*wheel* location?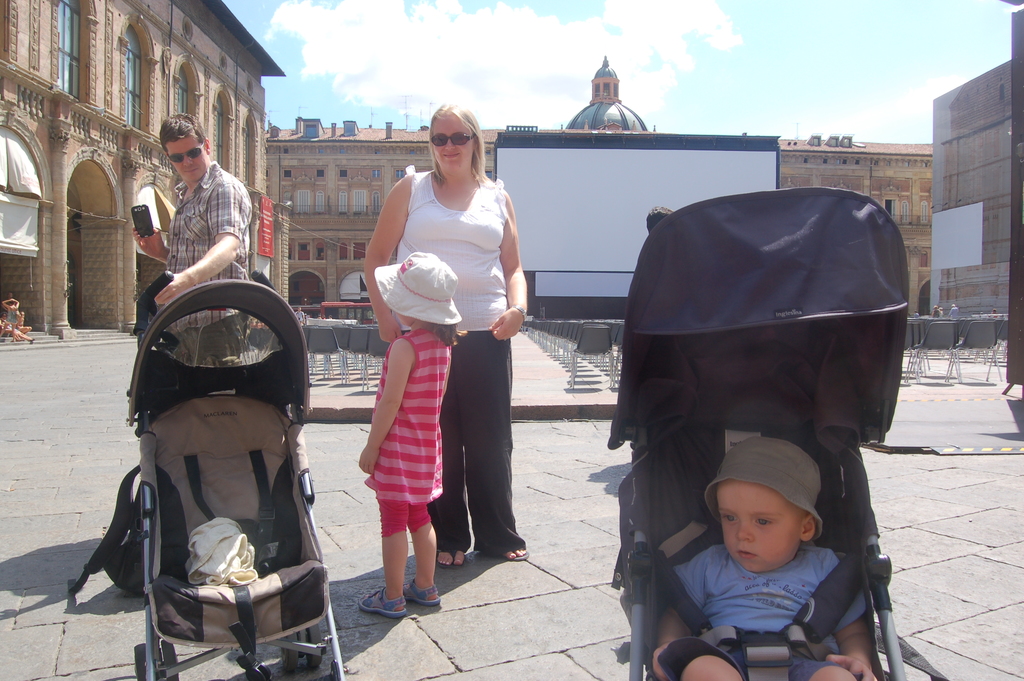
(left=283, top=628, right=295, bottom=668)
